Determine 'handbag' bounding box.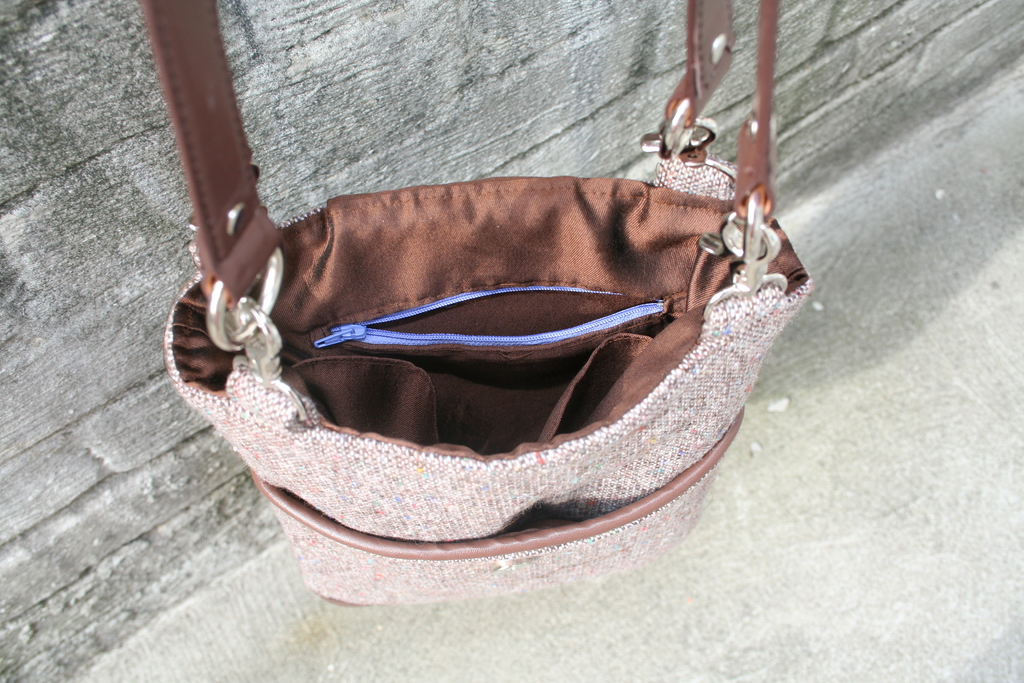
Determined: 134:0:808:609.
